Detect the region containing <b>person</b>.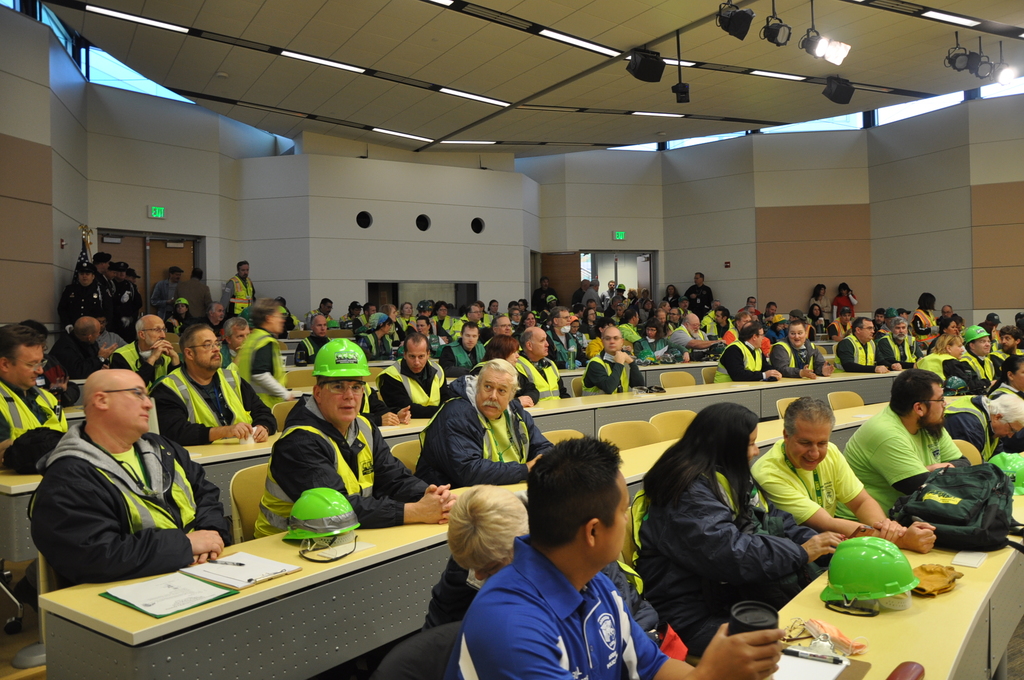
bbox=(986, 309, 999, 330).
